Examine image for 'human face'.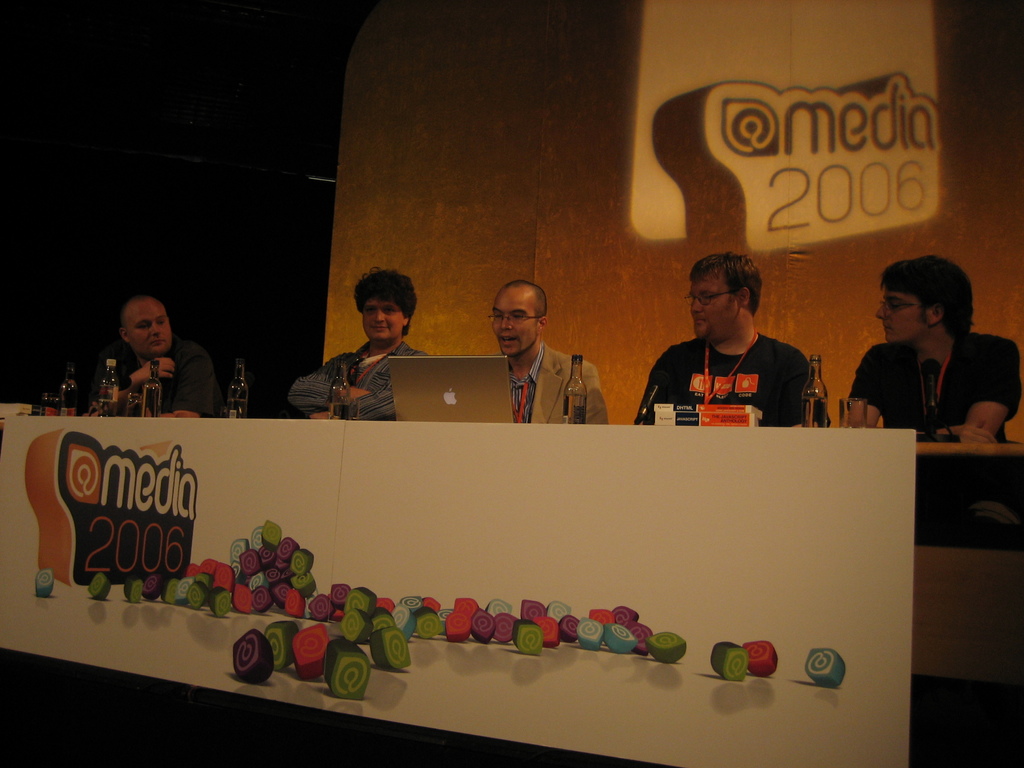
Examination result: 691:273:742:343.
